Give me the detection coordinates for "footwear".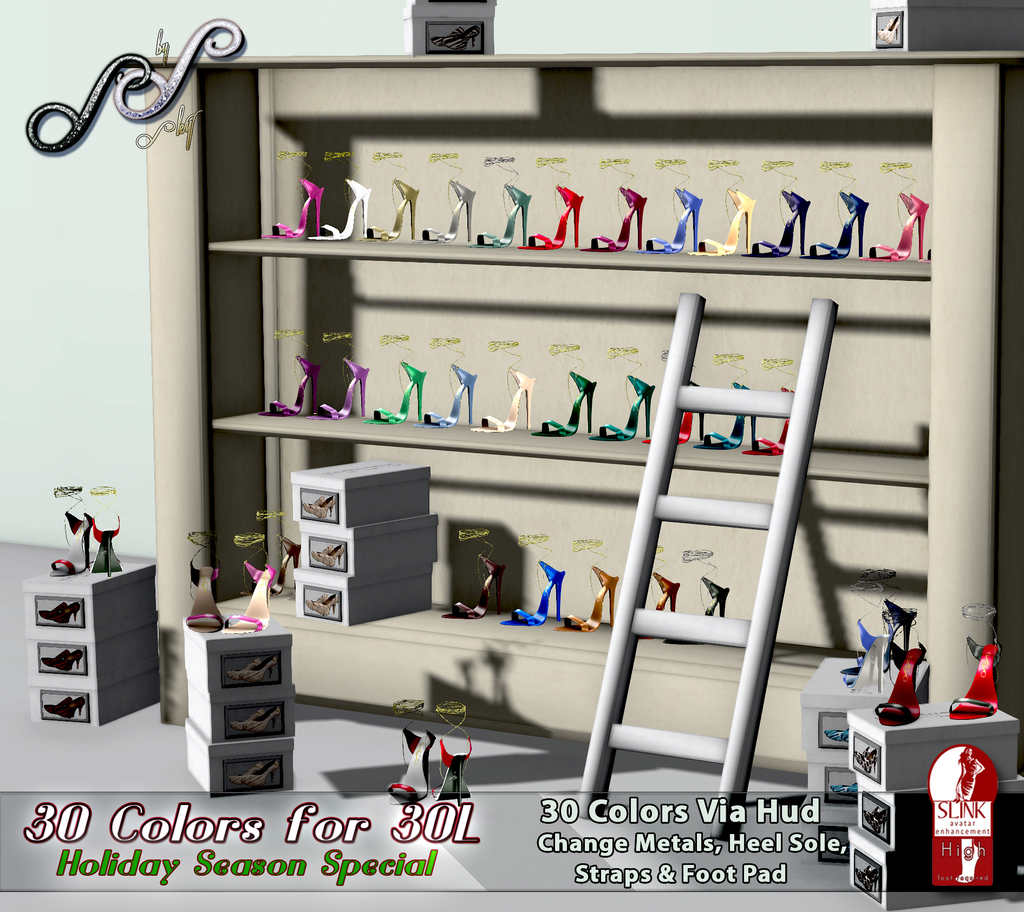
pyautogui.locateOnScreen(660, 543, 729, 649).
